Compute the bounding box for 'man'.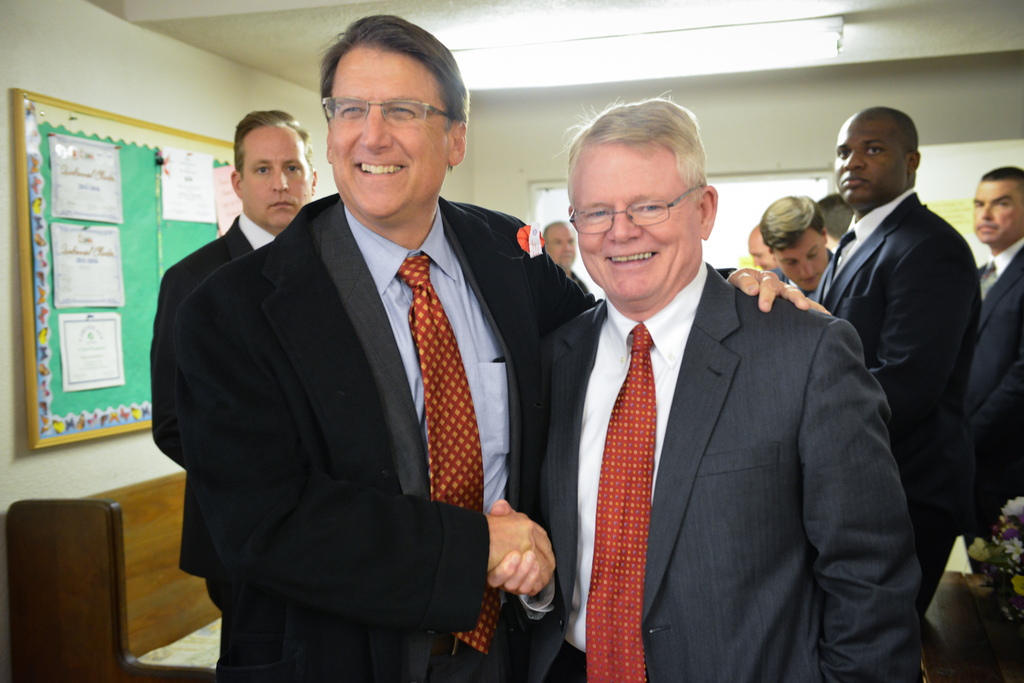
x1=539, y1=216, x2=596, y2=302.
